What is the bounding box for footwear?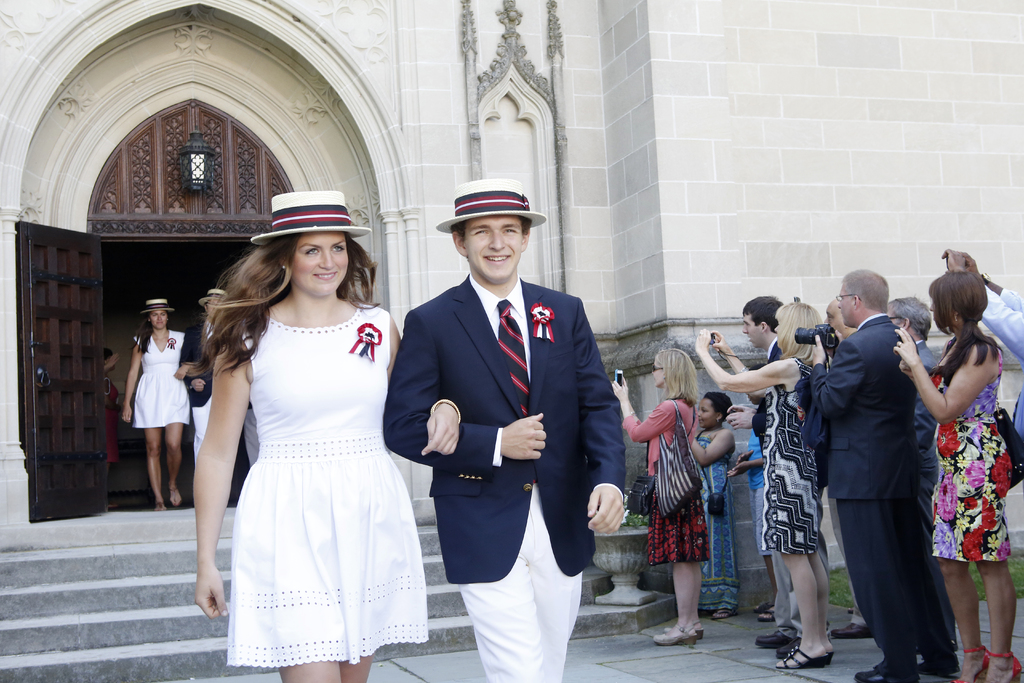
Rect(714, 603, 735, 618).
